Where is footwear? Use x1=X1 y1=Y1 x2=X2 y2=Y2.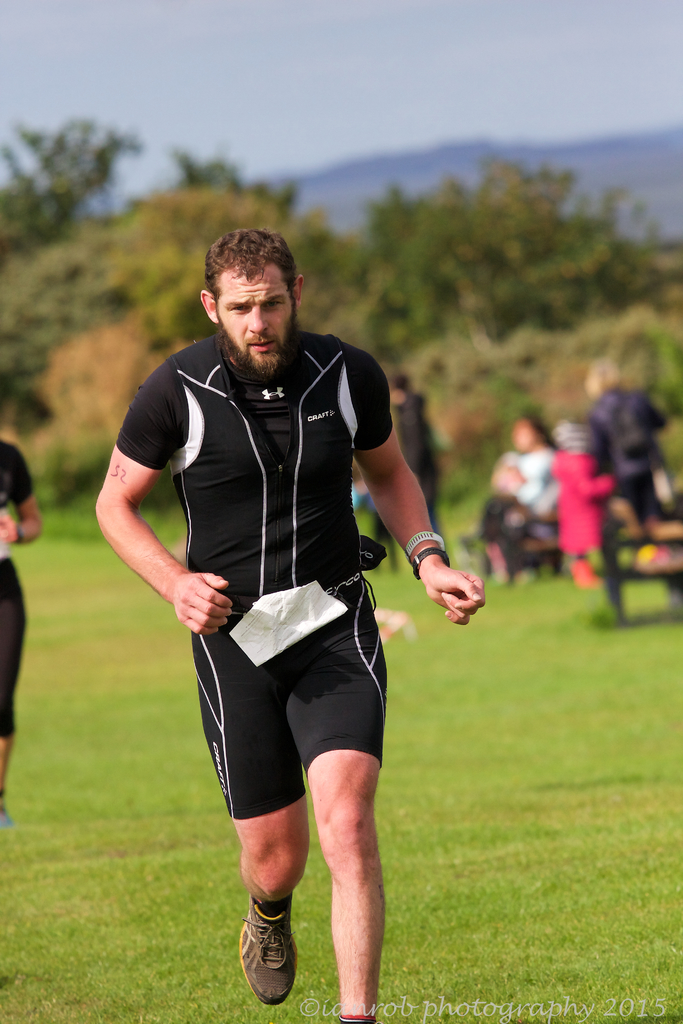
x1=238 y1=913 x2=302 y2=1012.
